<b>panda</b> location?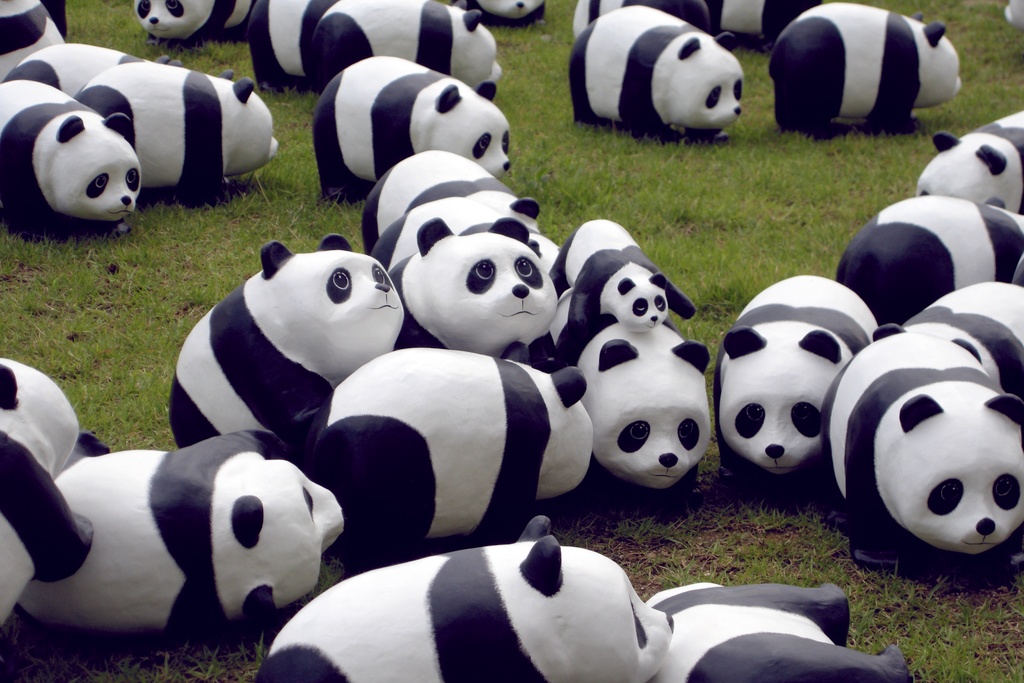
312:346:595:585
